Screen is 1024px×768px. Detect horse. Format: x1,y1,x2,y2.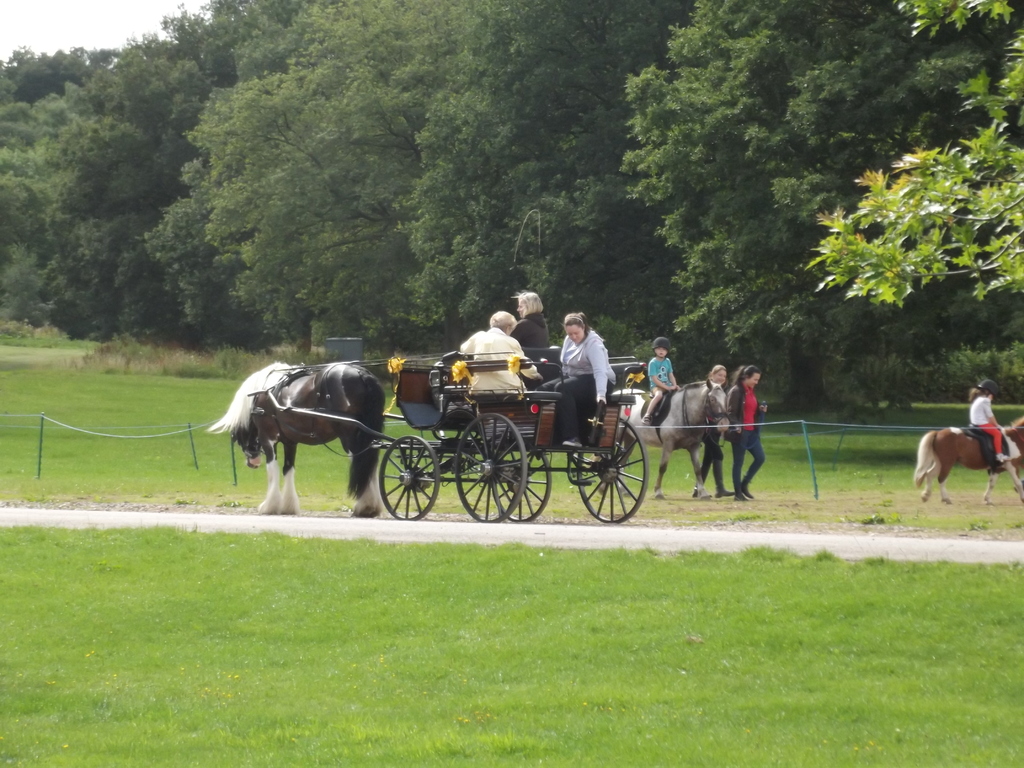
913,419,1023,508.
